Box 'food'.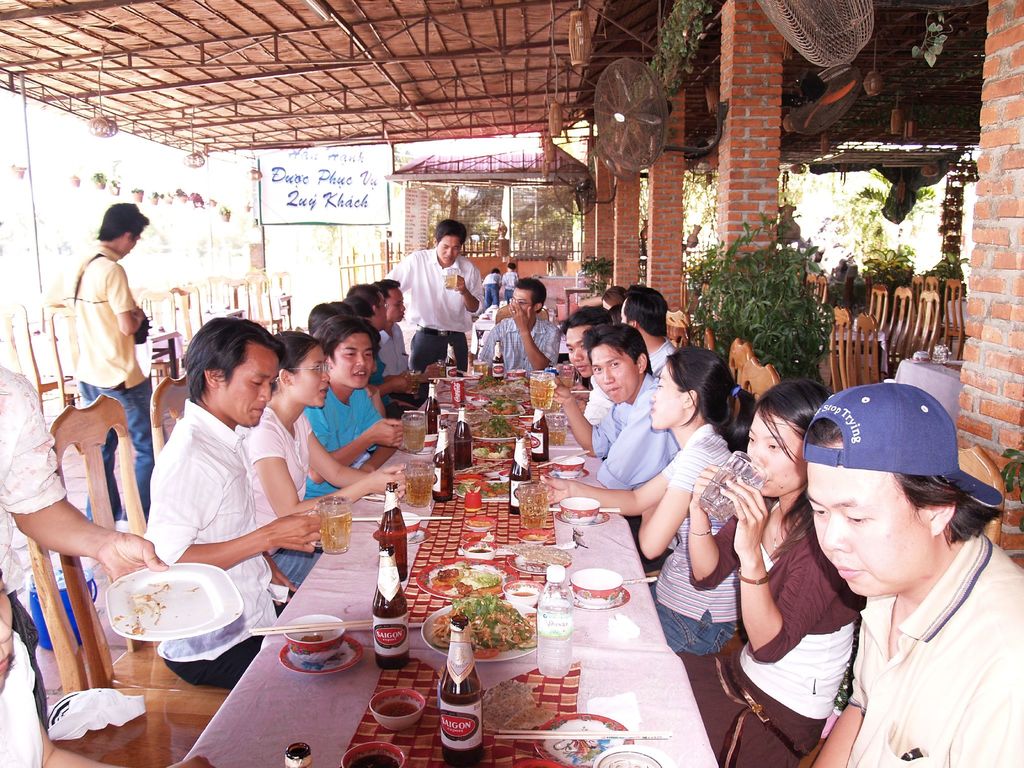
110/579/171/638.
